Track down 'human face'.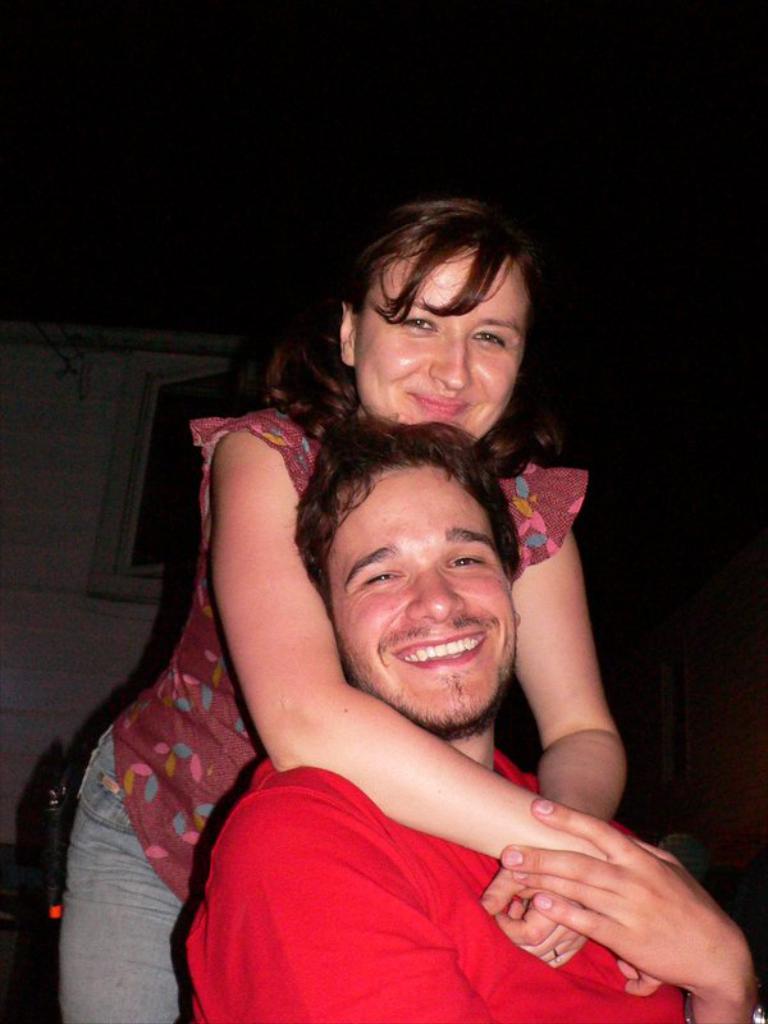
Tracked to BBox(358, 241, 530, 454).
